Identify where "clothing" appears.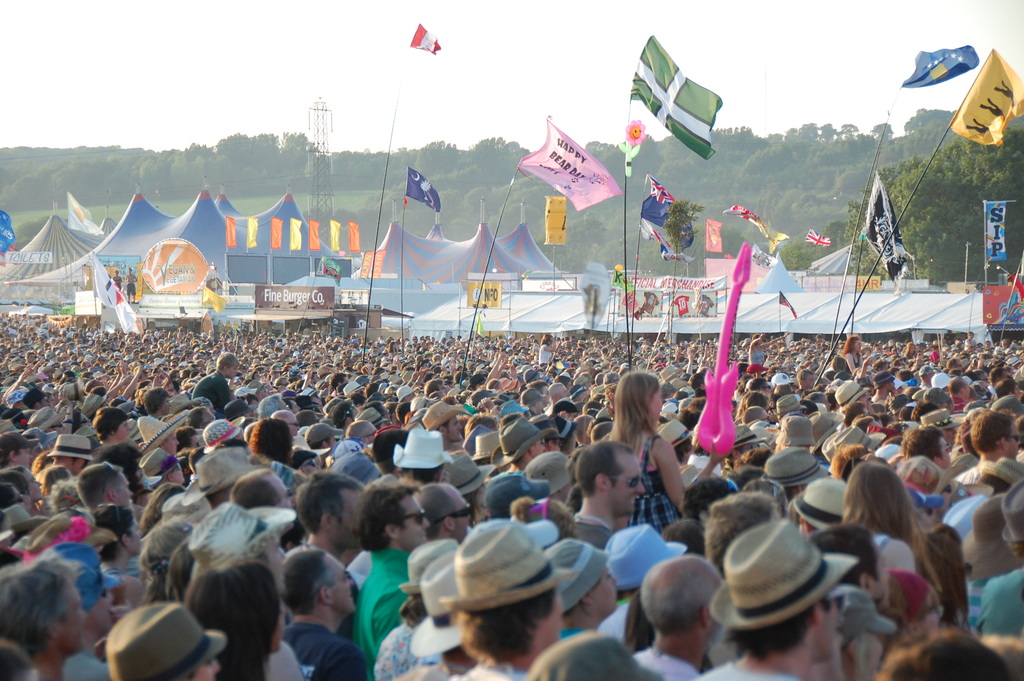
Appears at x1=964, y1=339, x2=976, y2=351.
